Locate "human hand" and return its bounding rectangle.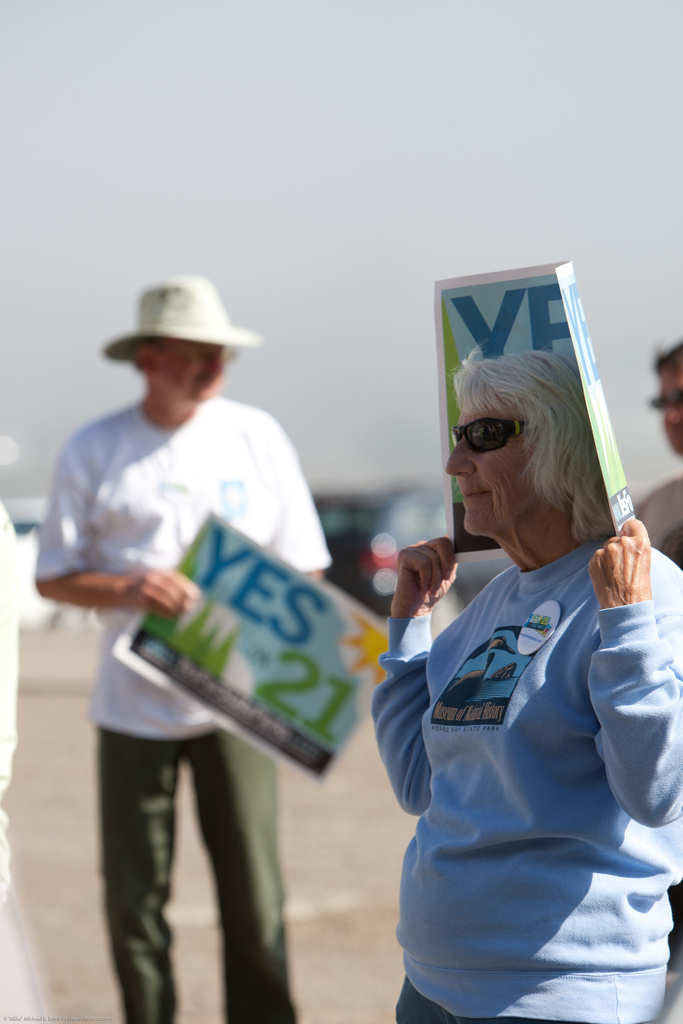
left=111, top=566, right=201, bottom=620.
